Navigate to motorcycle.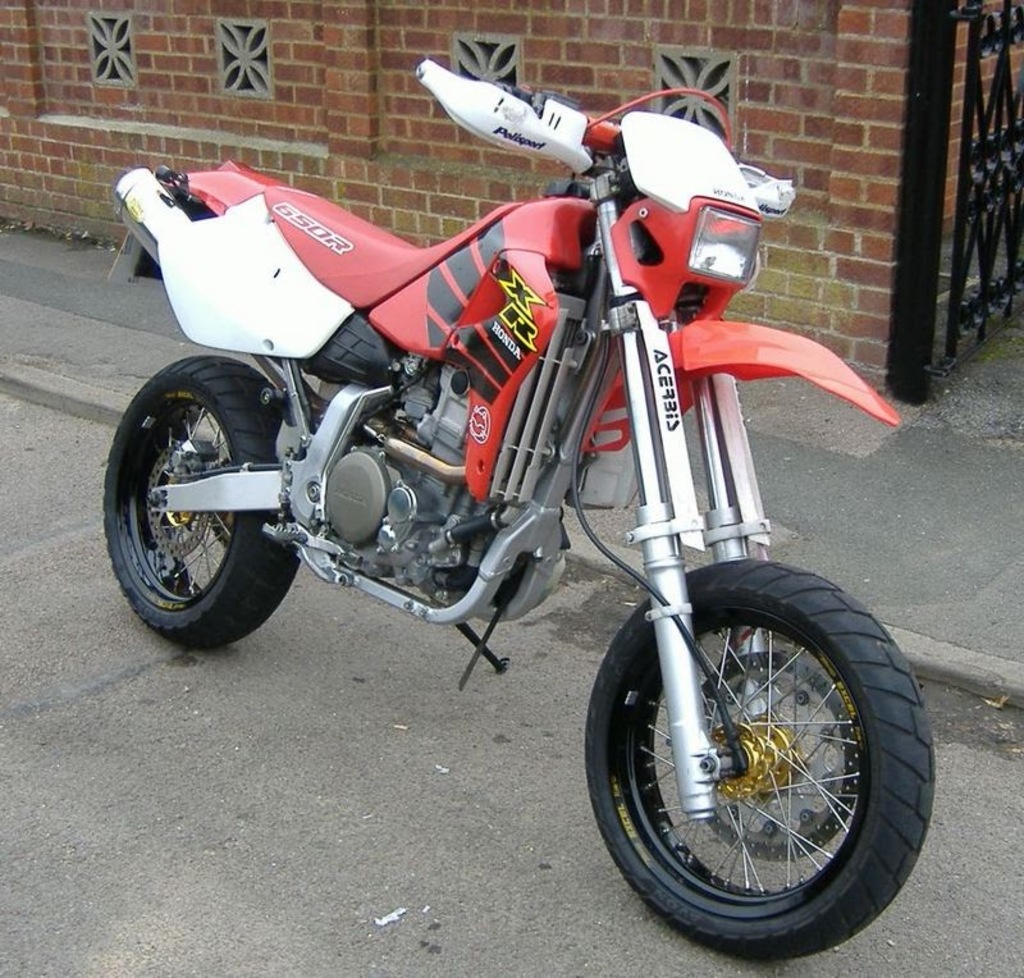
Navigation target: <bbox>105, 61, 934, 960</bbox>.
